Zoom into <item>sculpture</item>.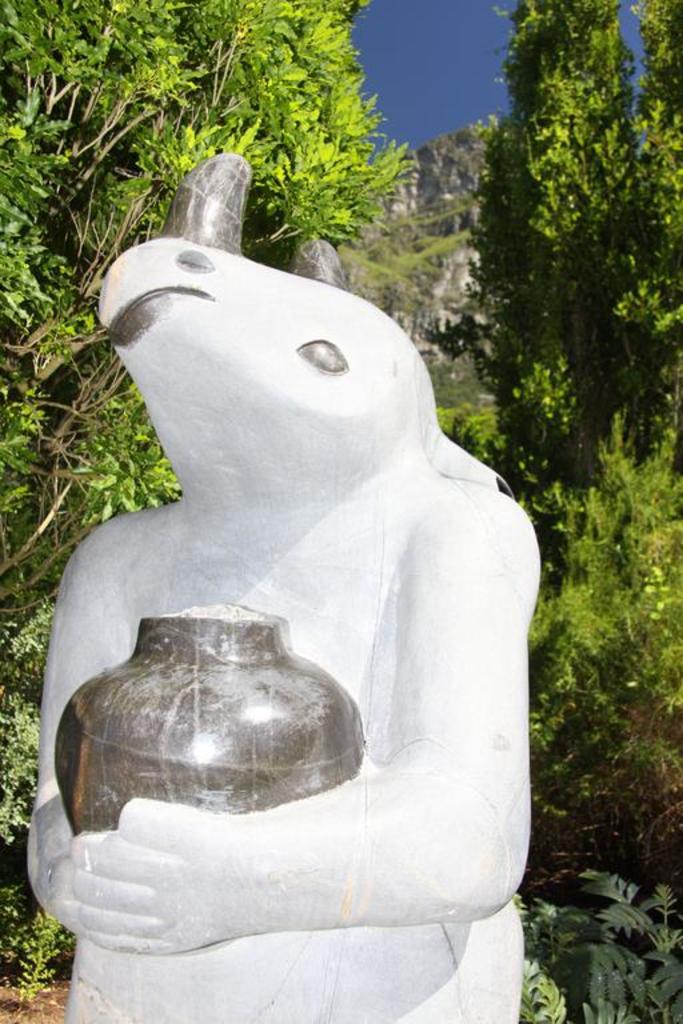
Zoom target: left=41, top=140, right=576, bottom=999.
